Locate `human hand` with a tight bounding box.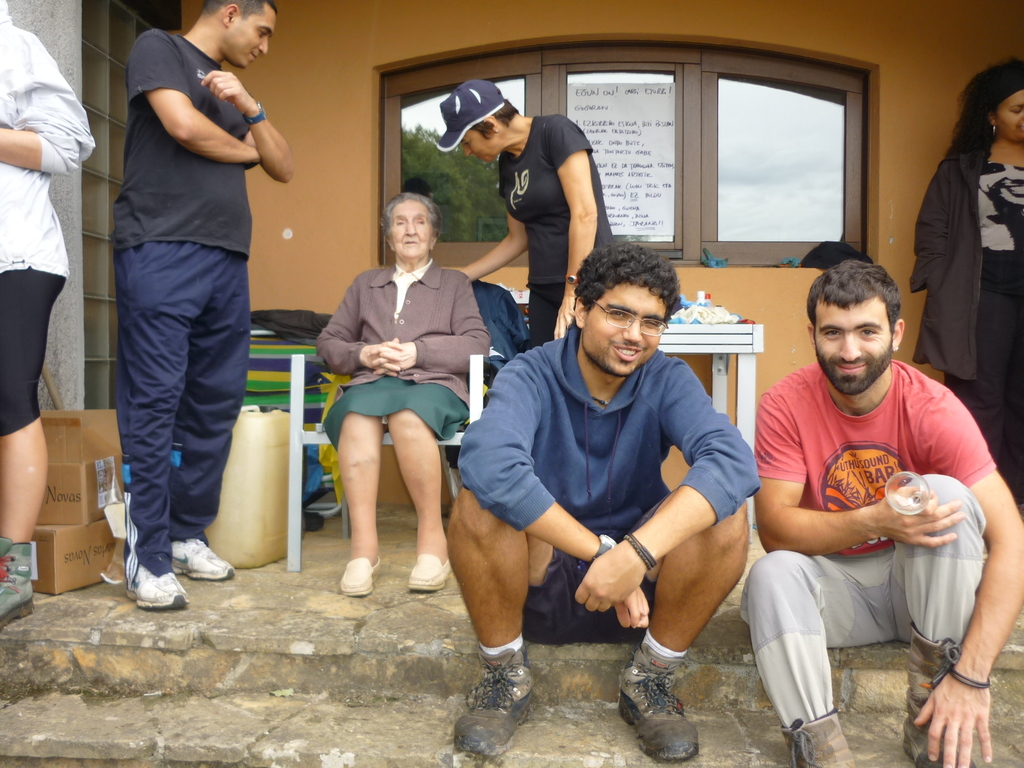
select_region(571, 543, 648, 617).
